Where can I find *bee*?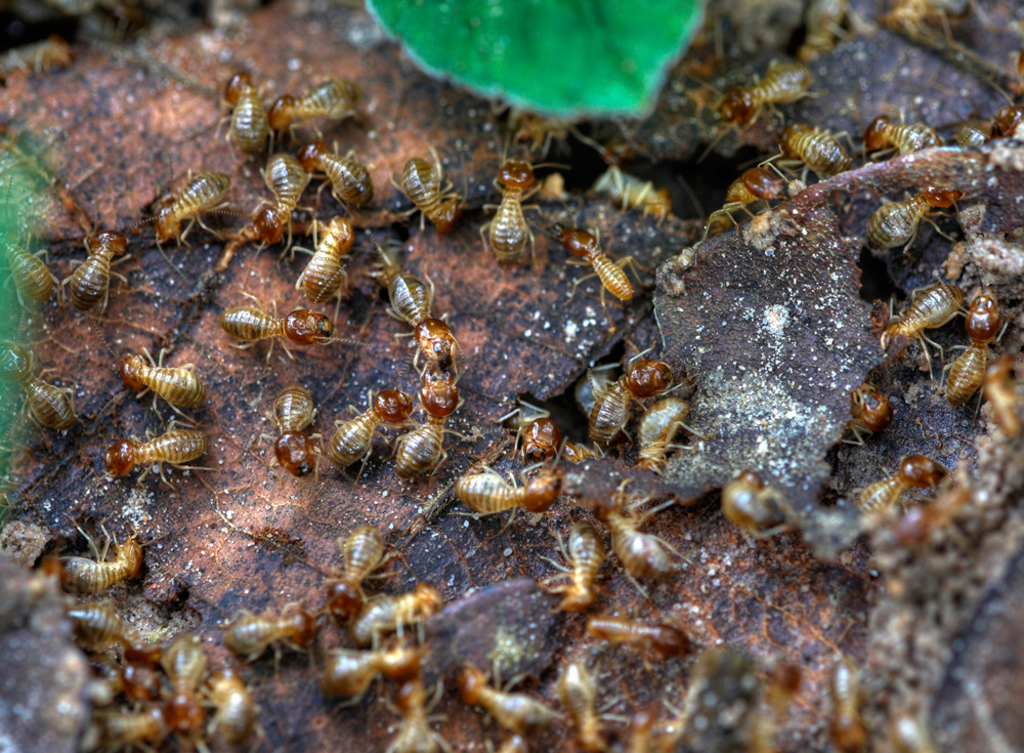
You can find it at crop(865, 103, 937, 158).
